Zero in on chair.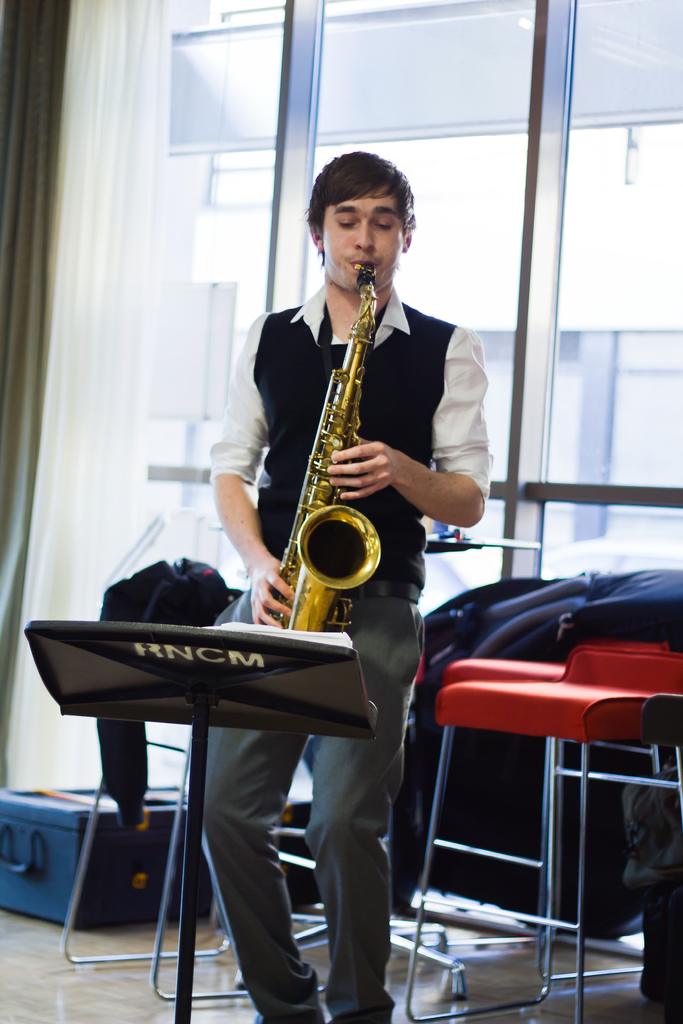
Zeroed in: Rect(229, 610, 568, 996).
